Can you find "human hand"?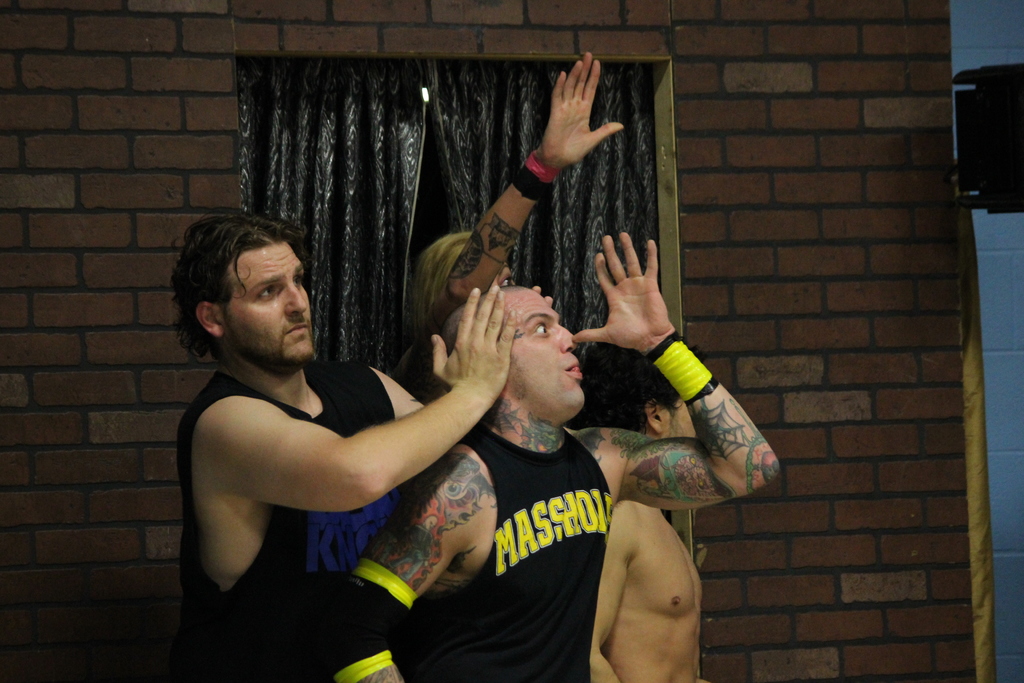
Yes, bounding box: pyautogui.locateOnScreen(432, 283, 517, 400).
